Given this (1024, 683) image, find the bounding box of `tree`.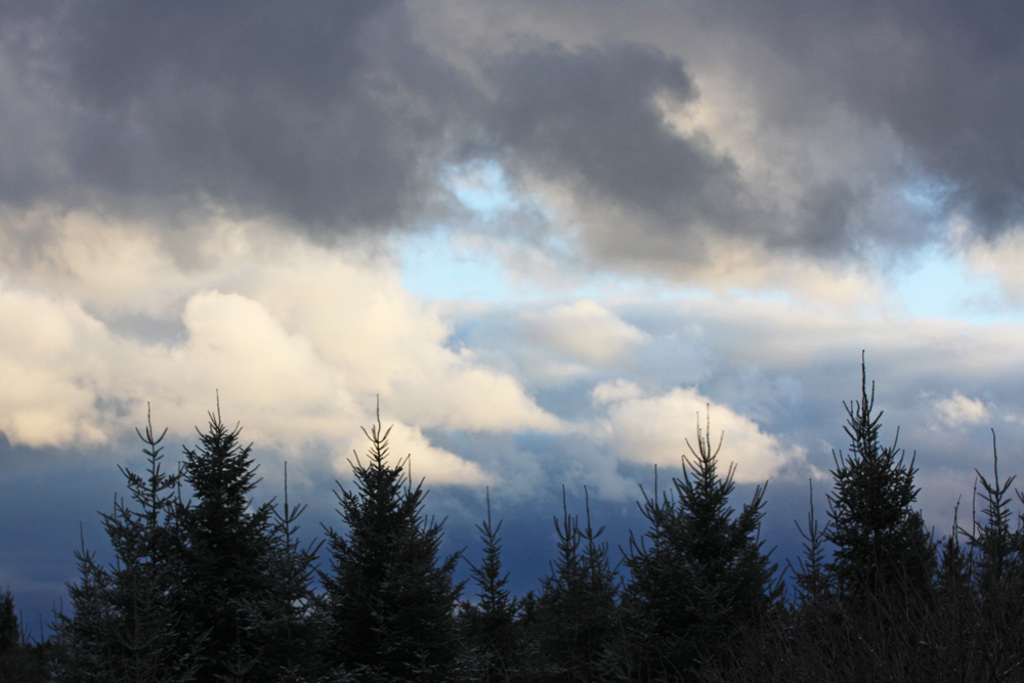
l=631, t=400, r=798, b=682.
